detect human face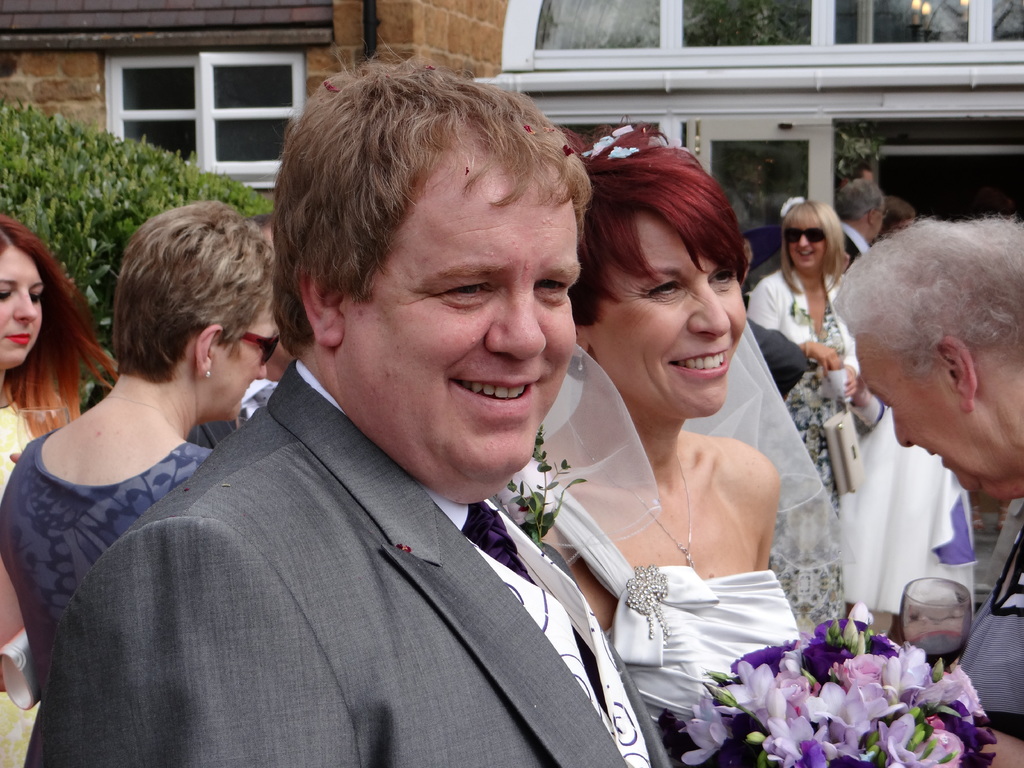
l=857, t=168, r=873, b=192
